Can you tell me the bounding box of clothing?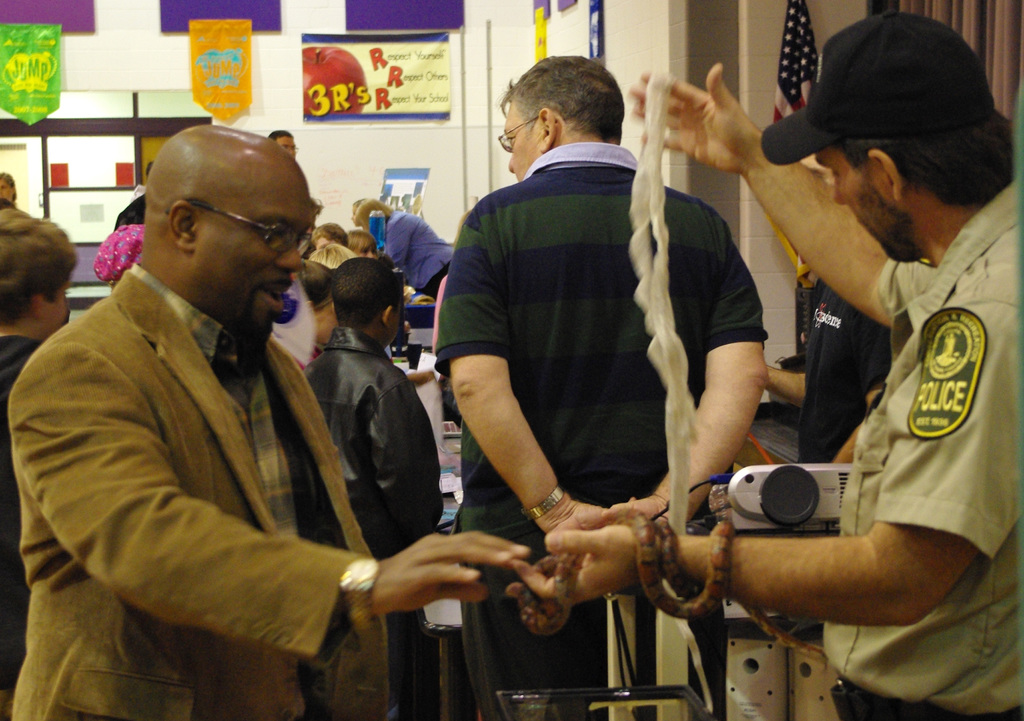
x1=823, y1=187, x2=1023, y2=720.
